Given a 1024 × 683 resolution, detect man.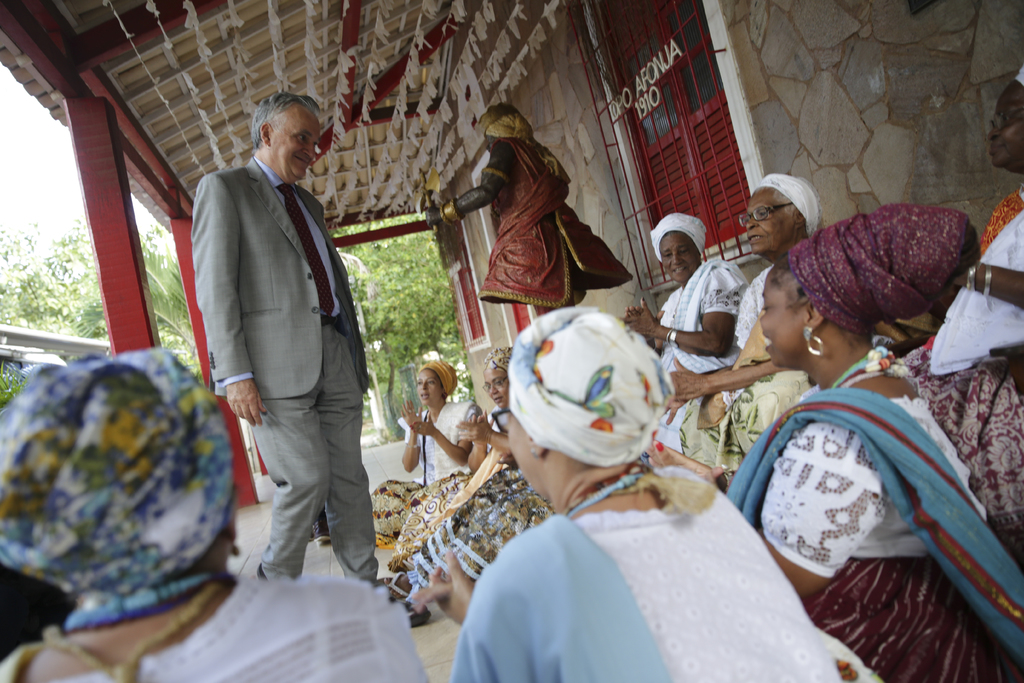
[left=183, top=82, right=381, bottom=603].
